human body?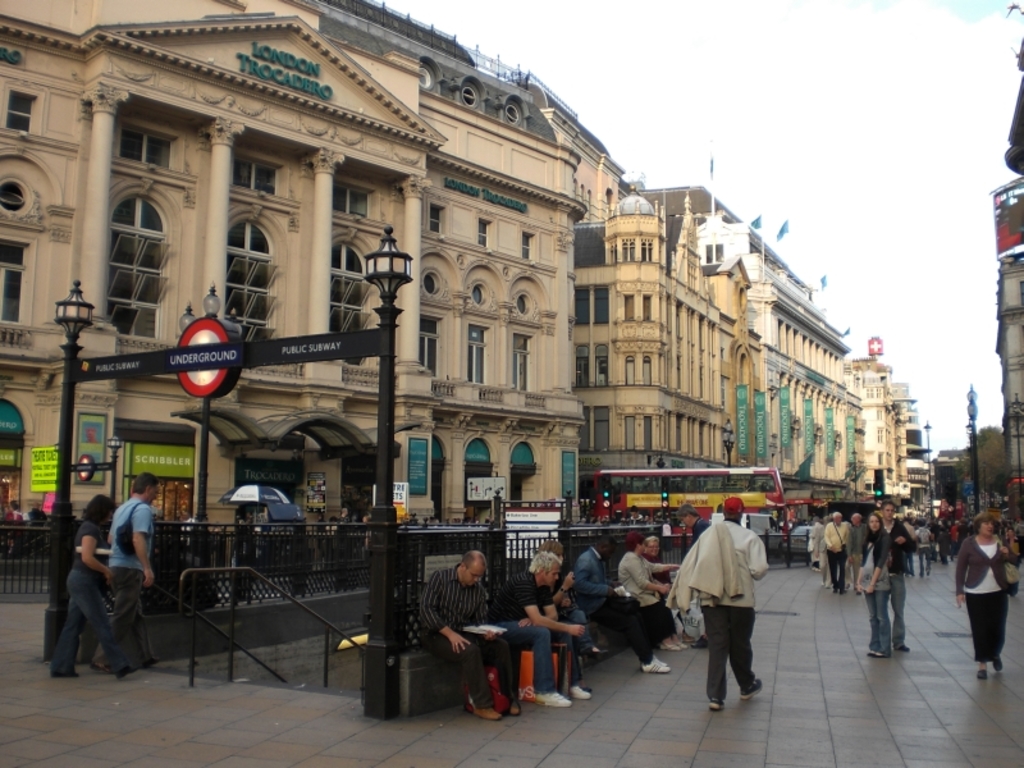
bbox=[420, 552, 525, 723]
